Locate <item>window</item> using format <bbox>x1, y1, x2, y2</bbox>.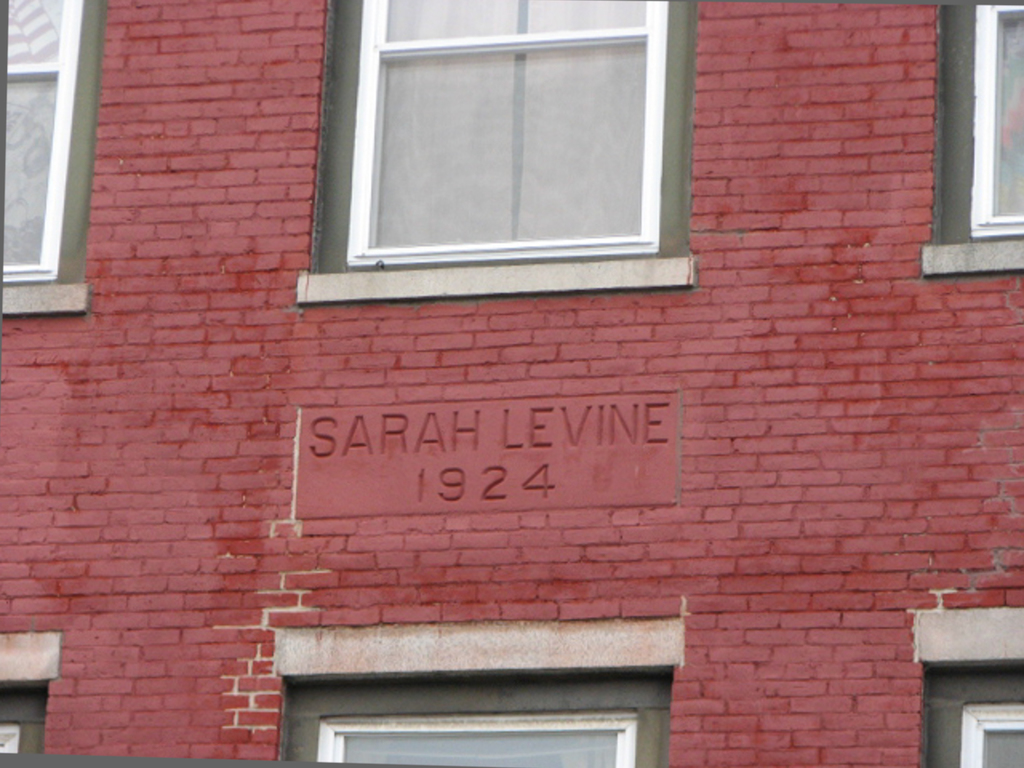
<bbox>0, 629, 61, 767</bbox>.
